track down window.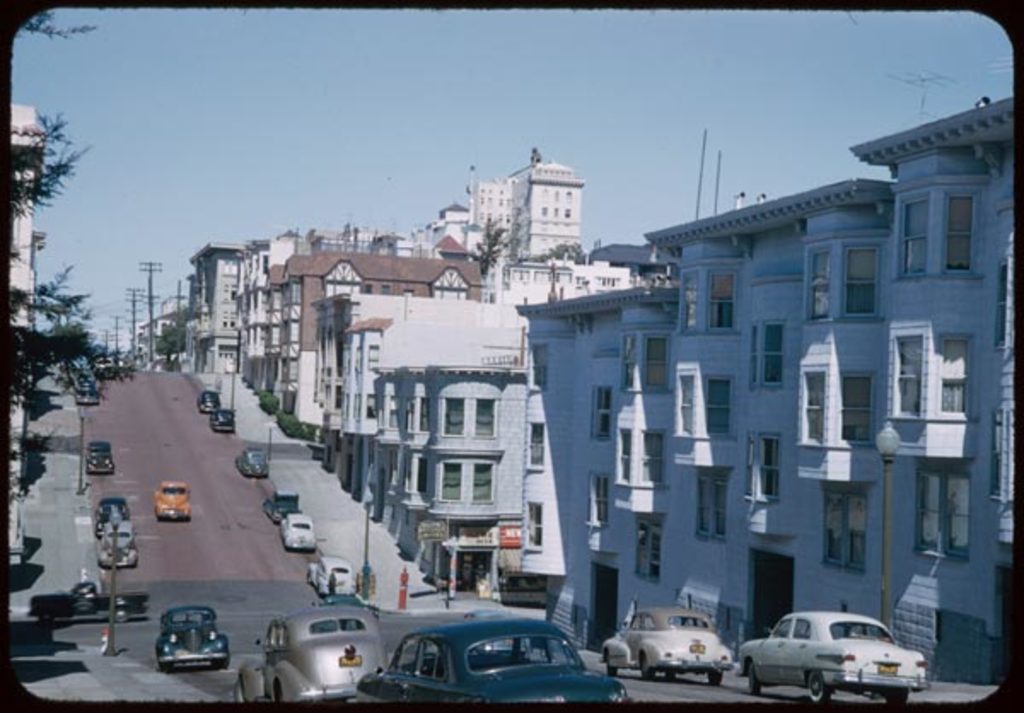
Tracked to (x1=536, y1=186, x2=541, y2=198).
